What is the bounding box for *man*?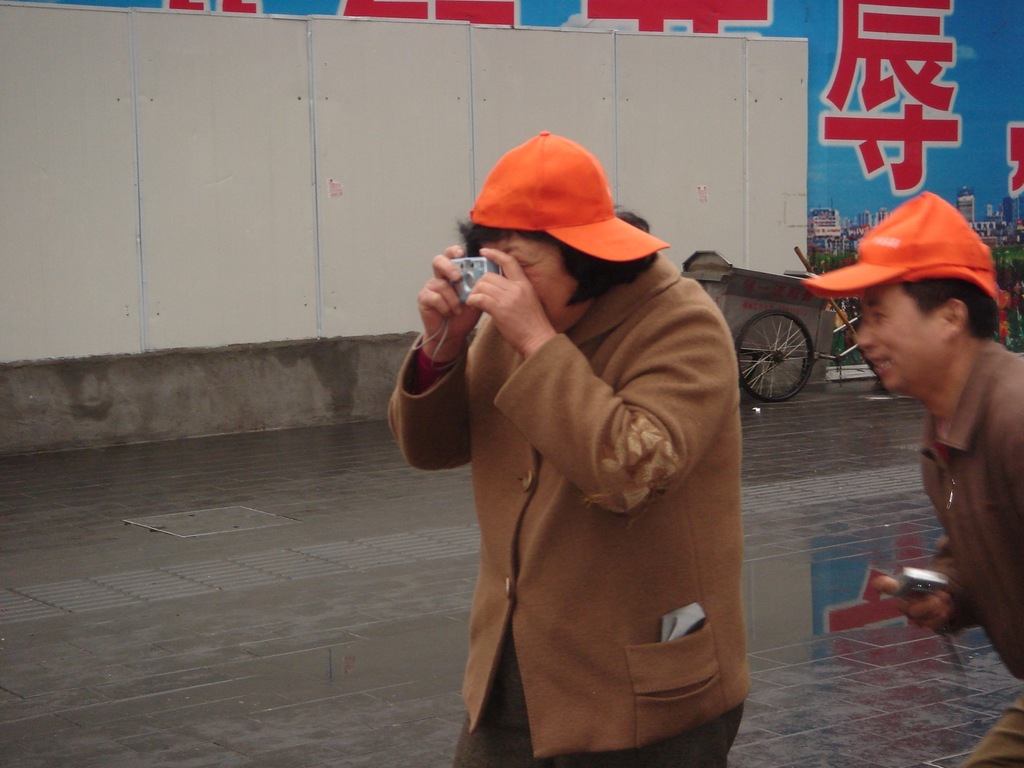
<region>821, 212, 1023, 697</region>.
